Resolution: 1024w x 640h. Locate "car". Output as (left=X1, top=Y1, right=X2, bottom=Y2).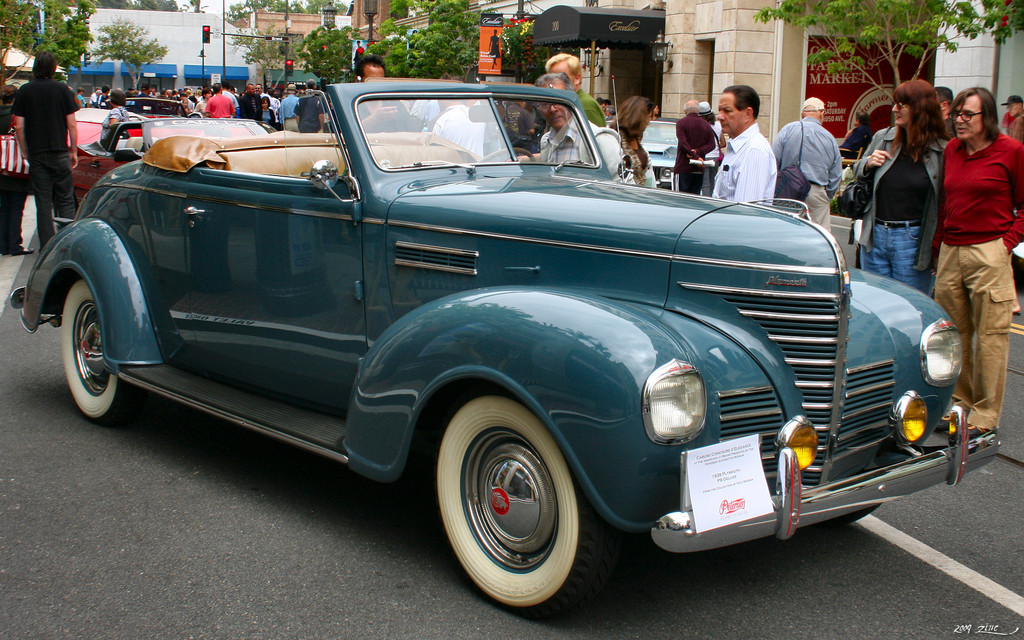
(left=125, top=94, right=177, bottom=138).
